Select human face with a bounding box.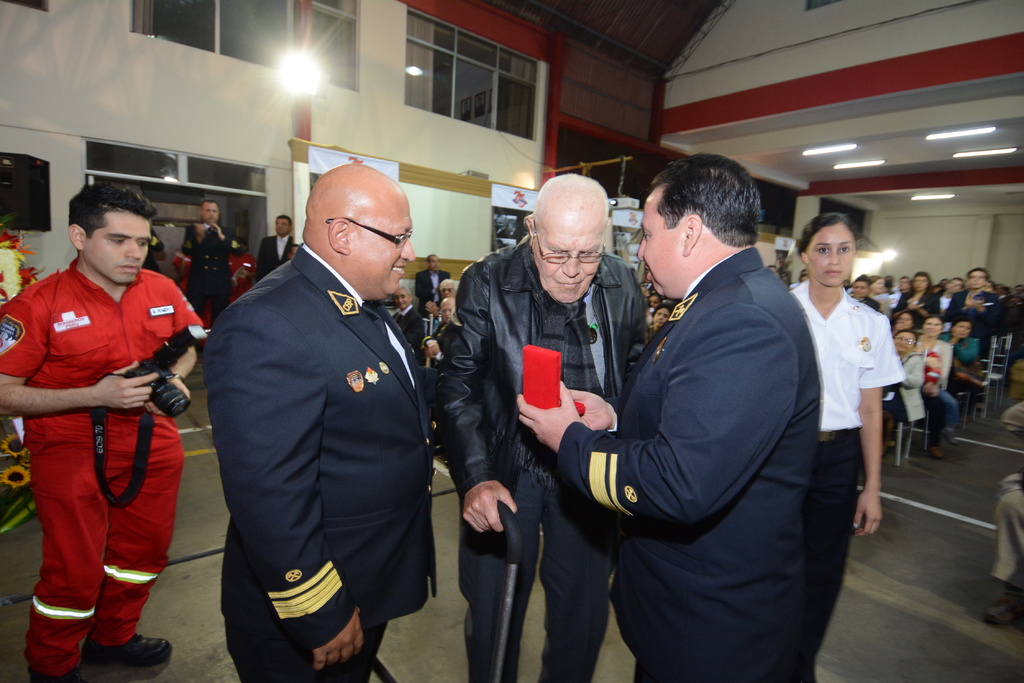
(968, 269, 986, 288).
